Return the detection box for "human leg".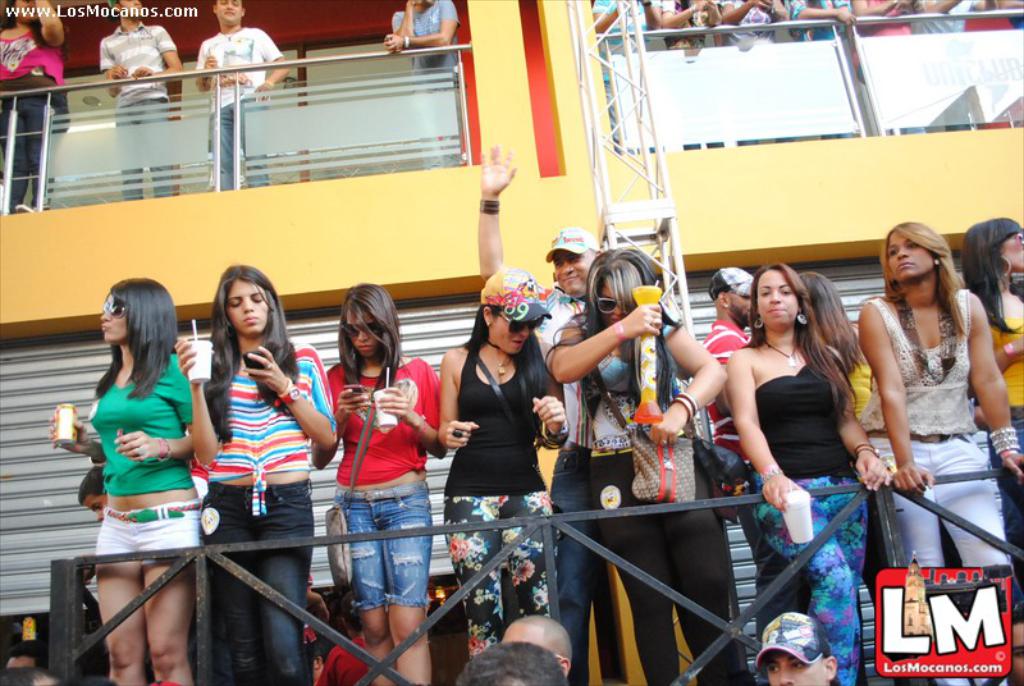
[left=257, top=522, right=312, bottom=685].
